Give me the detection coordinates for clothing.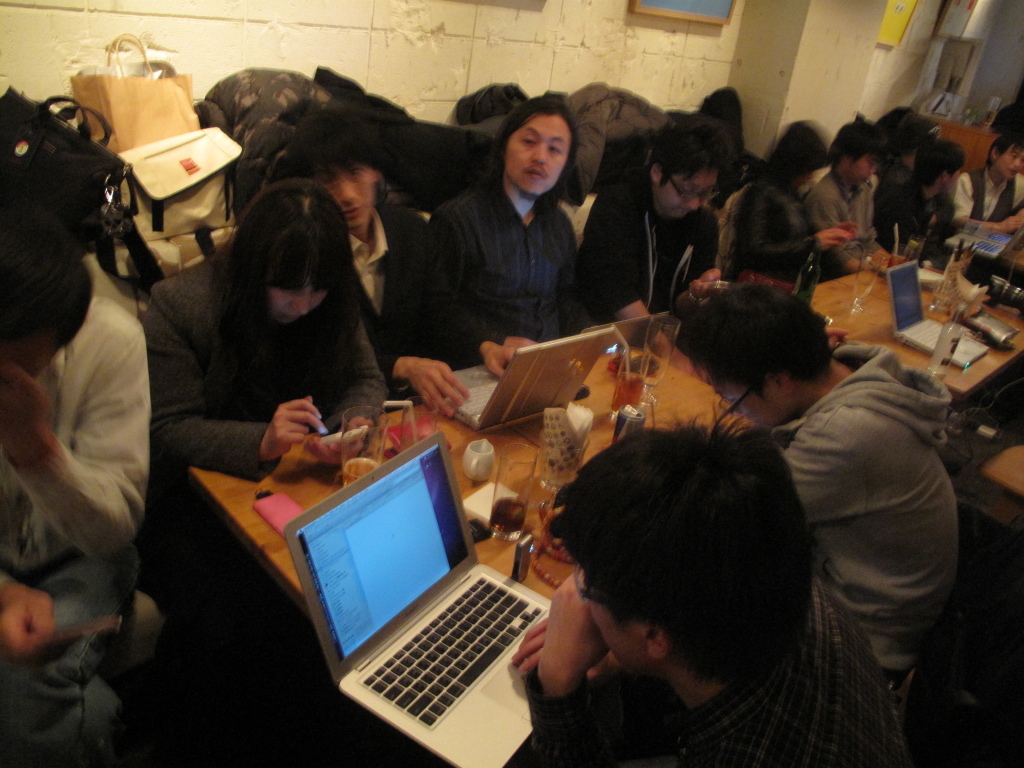
detection(767, 323, 983, 767).
